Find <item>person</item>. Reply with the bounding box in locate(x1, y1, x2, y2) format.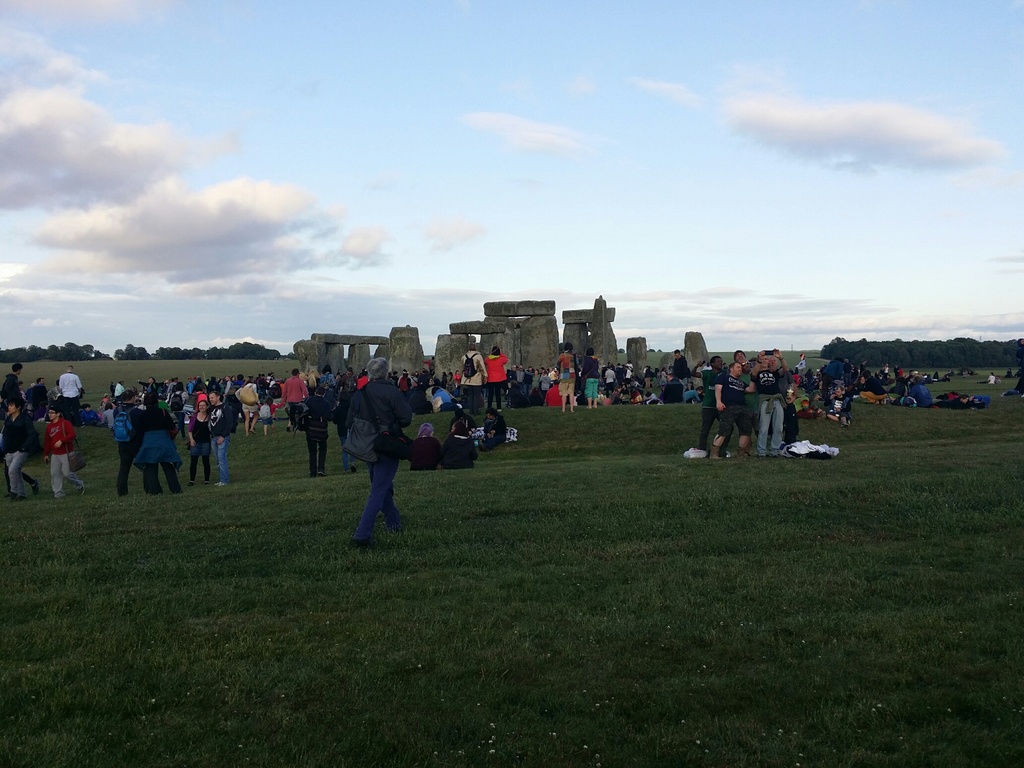
locate(463, 347, 479, 404).
